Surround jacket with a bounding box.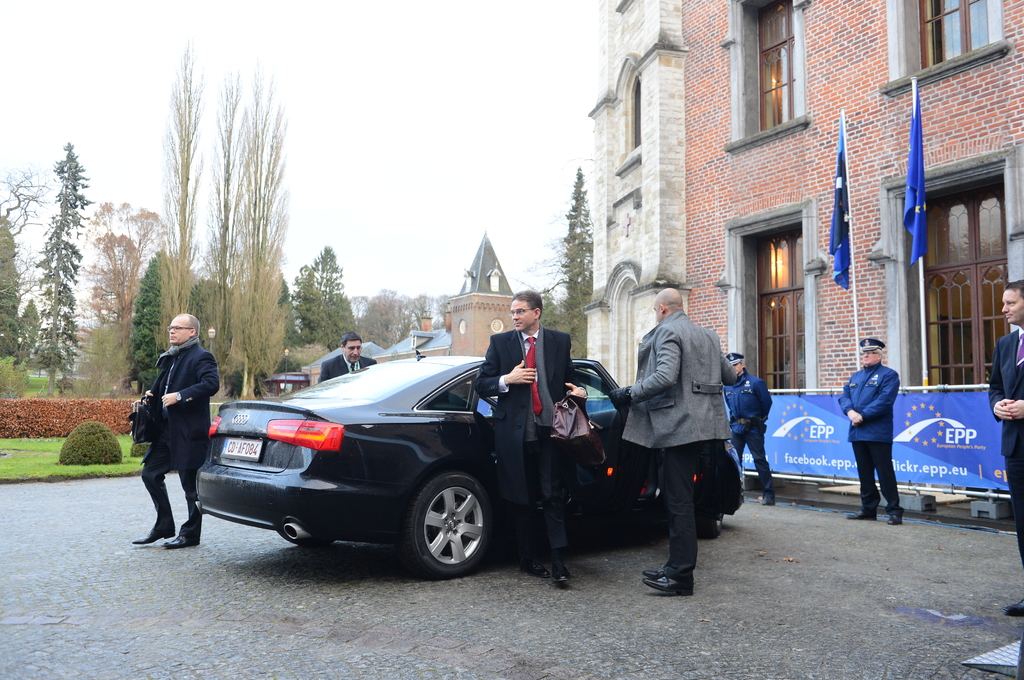
(left=320, top=351, right=378, bottom=380).
